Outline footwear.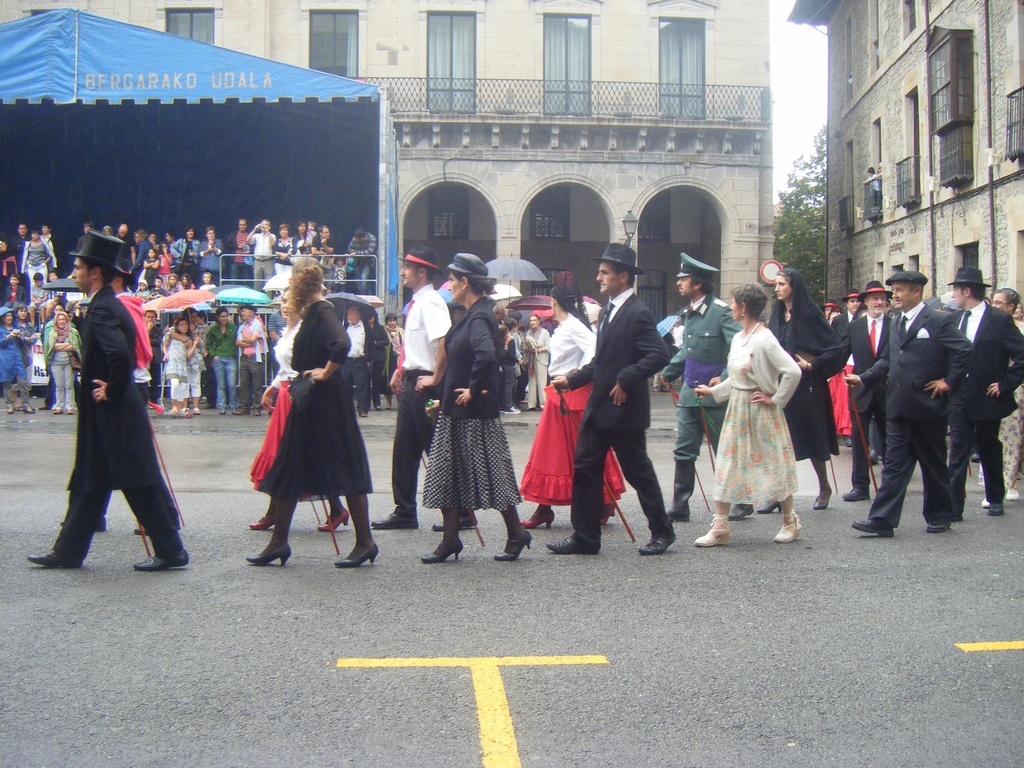
Outline: crop(652, 385, 660, 394).
